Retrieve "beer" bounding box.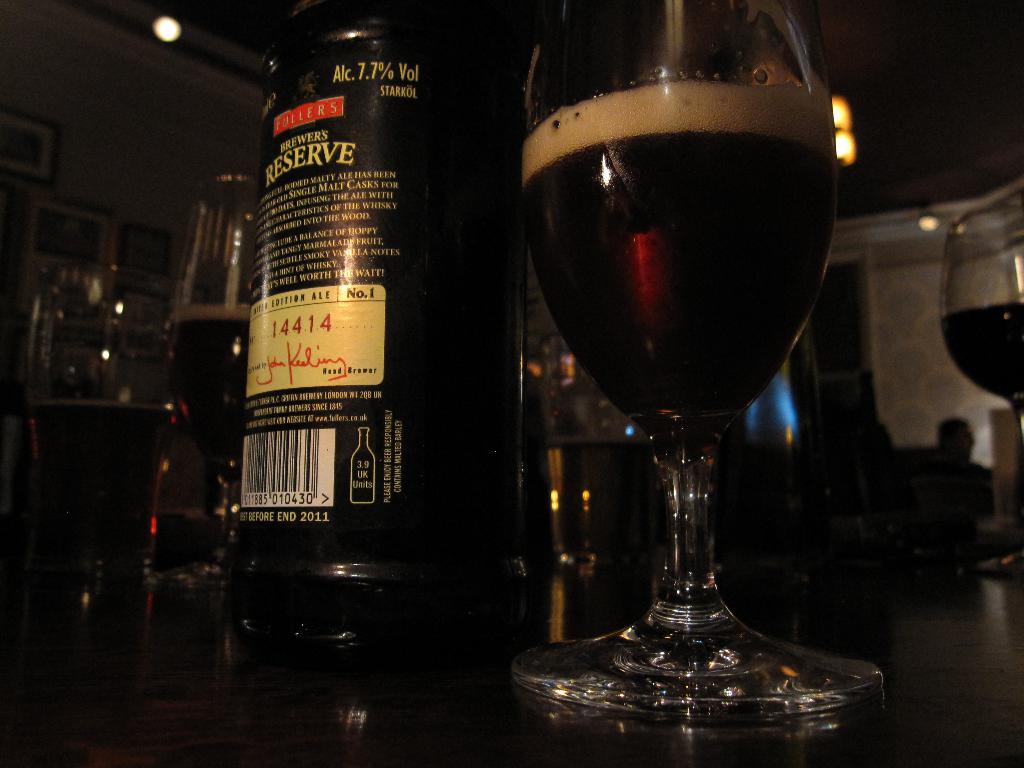
Bounding box: box(510, 0, 891, 726).
